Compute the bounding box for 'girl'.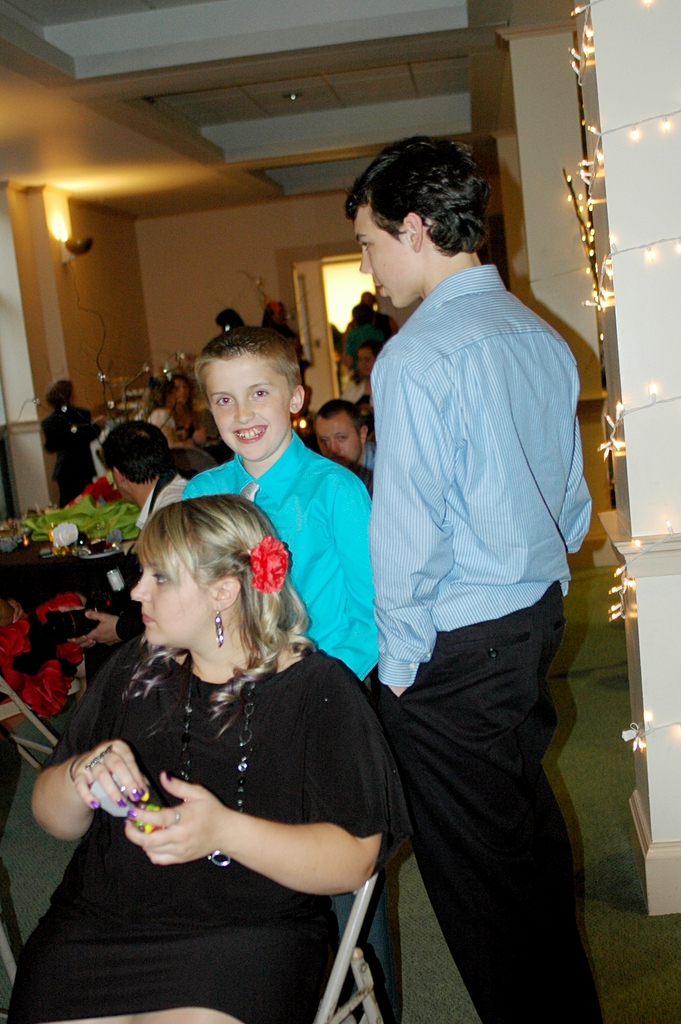
pyautogui.locateOnScreen(9, 495, 416, 1023).
